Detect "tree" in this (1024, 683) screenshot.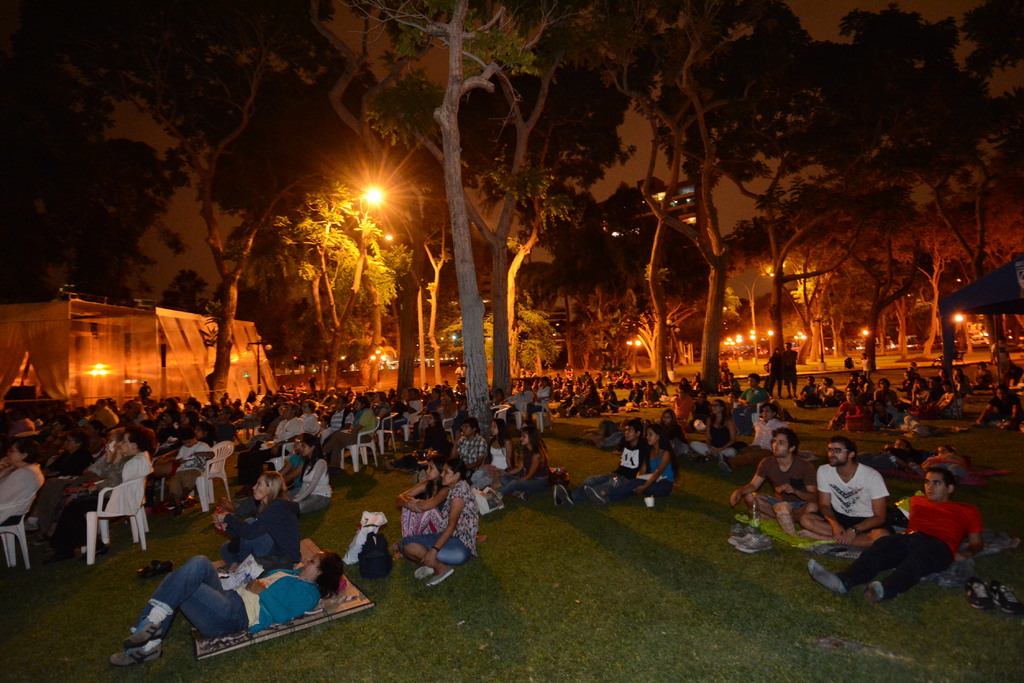
Detection: [x1=0, y1=0, x2=383, y2=422].
